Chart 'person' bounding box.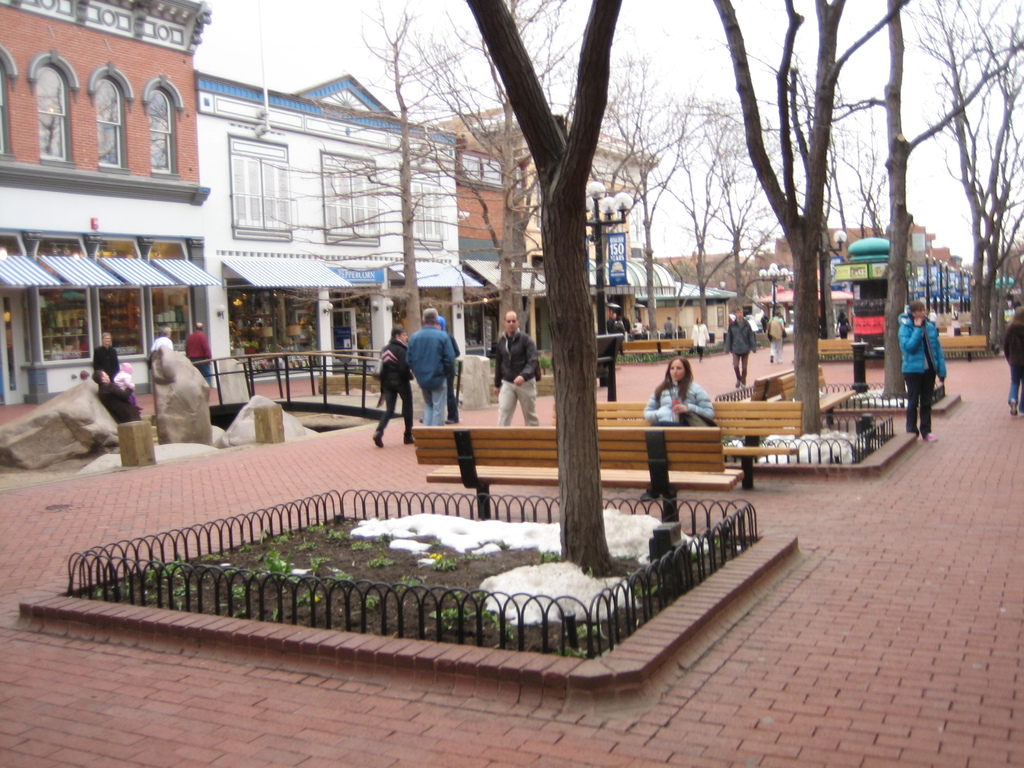
Charted: l=723, t=310, r=756, b=381.
